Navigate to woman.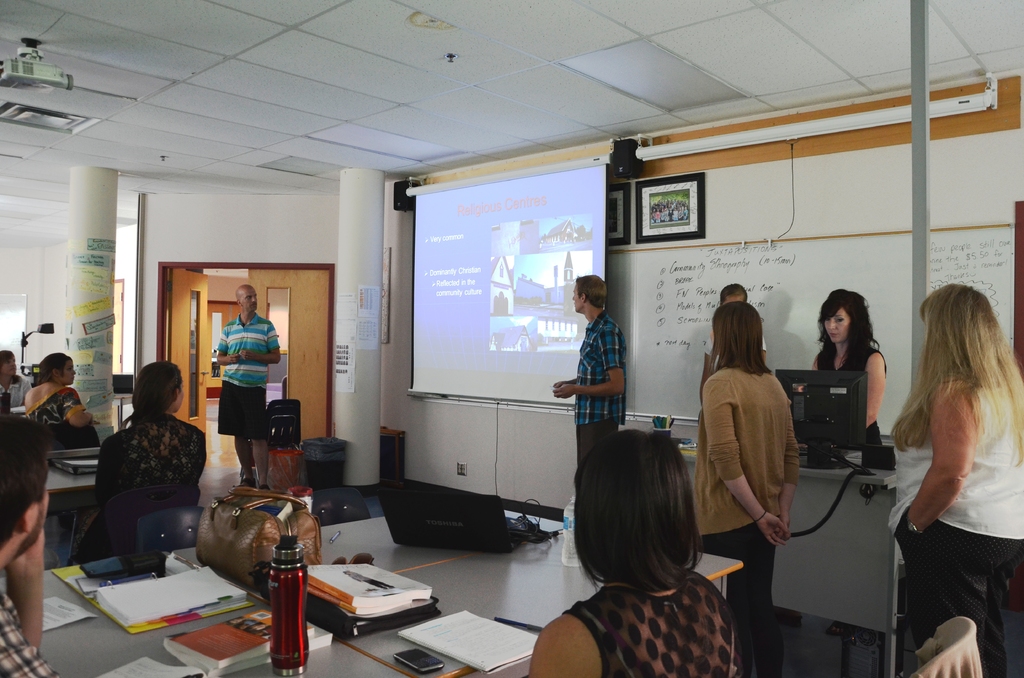
Navigation target: pyautogui.locateOnScreen(531, 424, 741, 677).
